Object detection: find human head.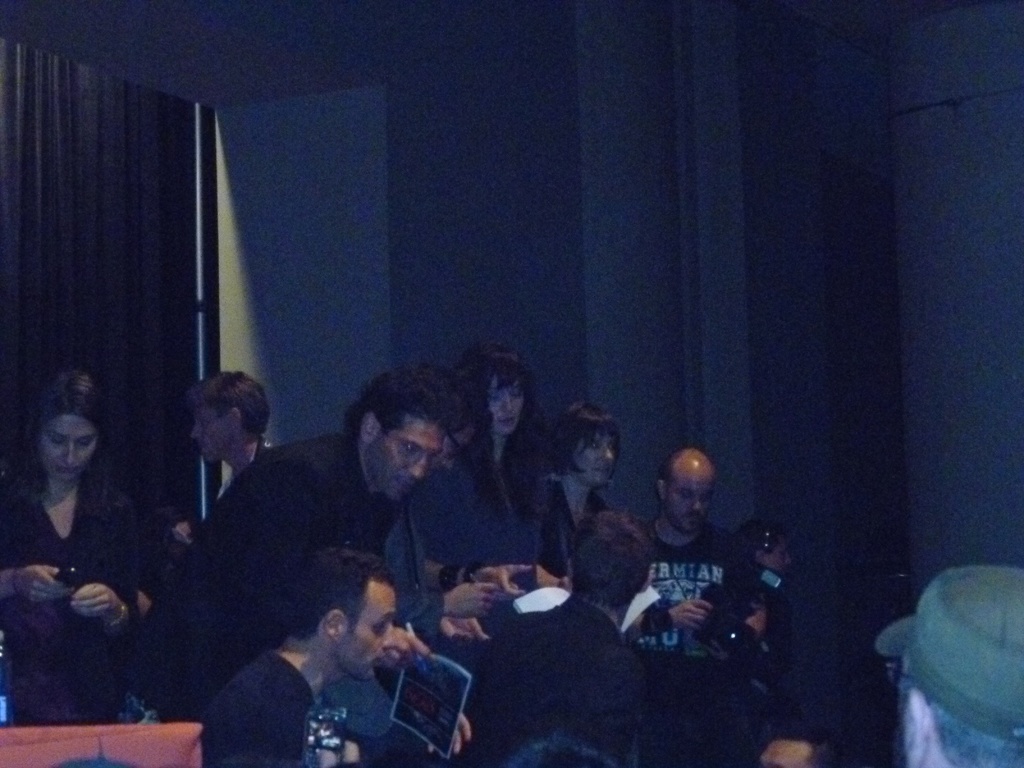
bbox(184, 372, 272, 463).
